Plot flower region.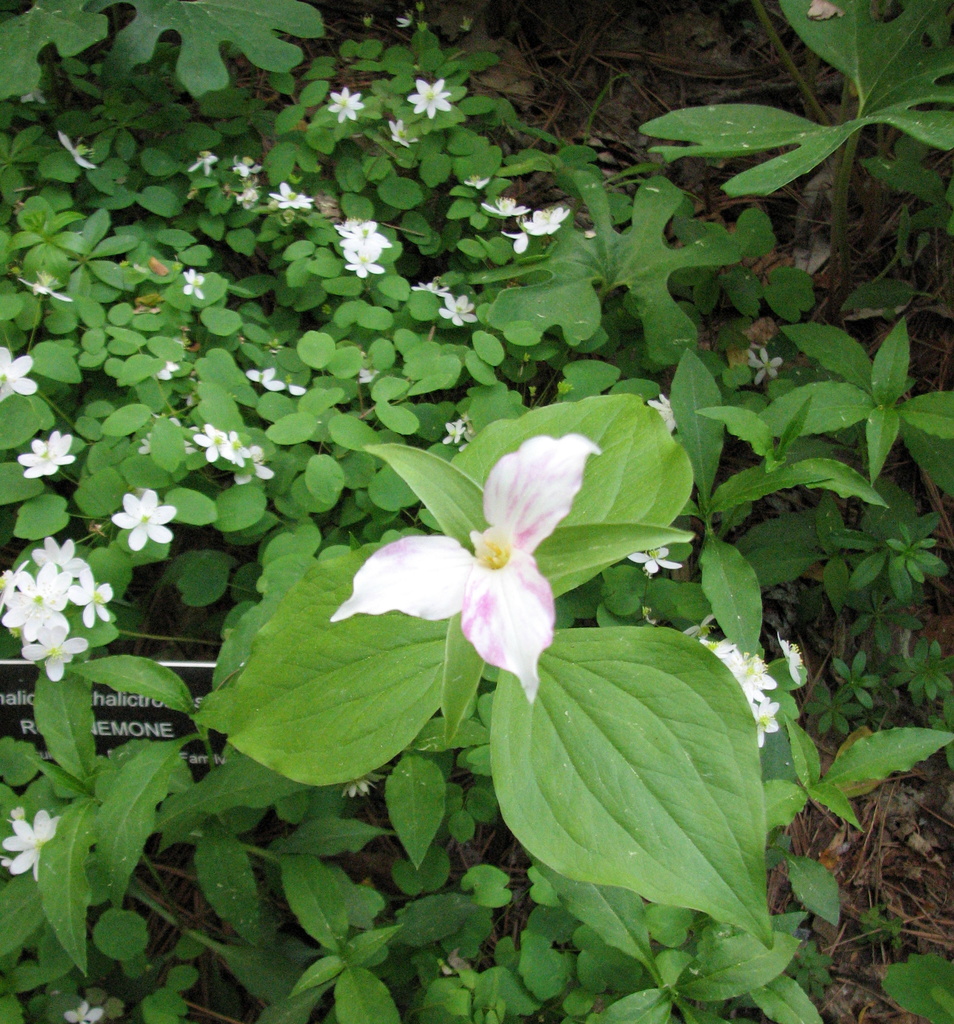
Plotted at locate(441, 419, 471, 452).
